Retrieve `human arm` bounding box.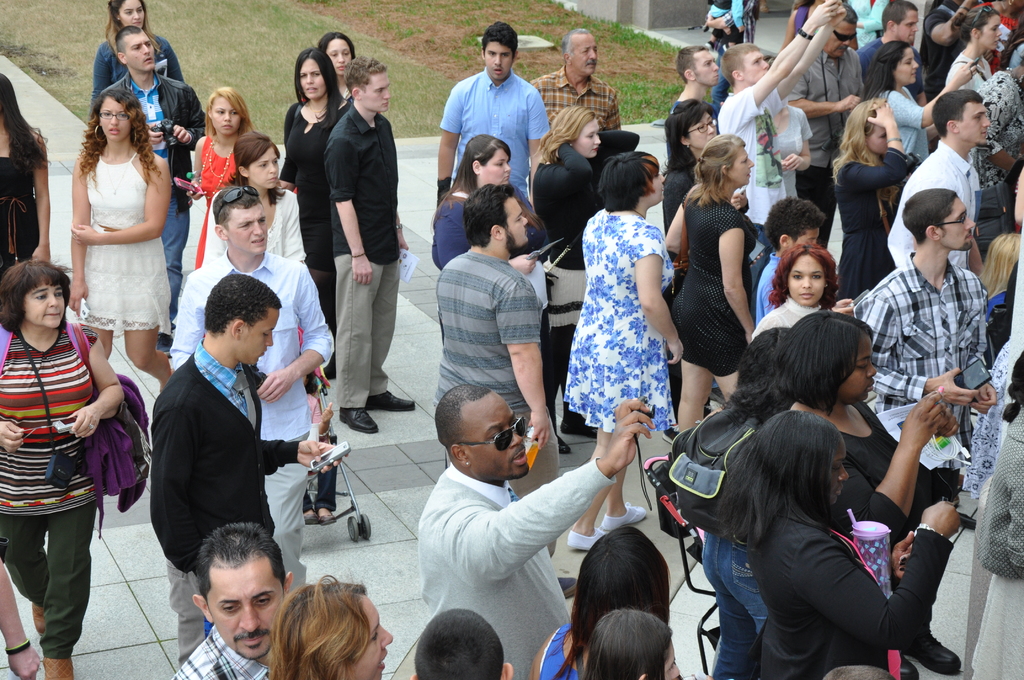
Bounding box: [171,266,209,375].
